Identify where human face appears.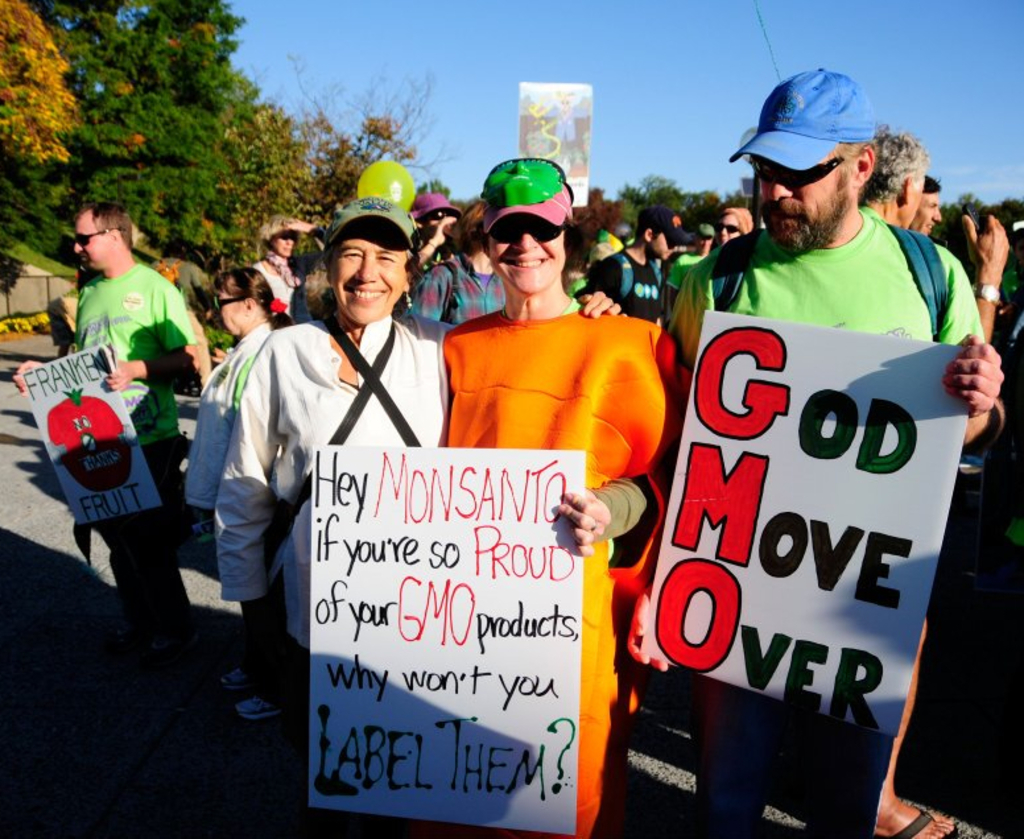
Appears at [x1=652, y1=231, x2=676, y2=259].
